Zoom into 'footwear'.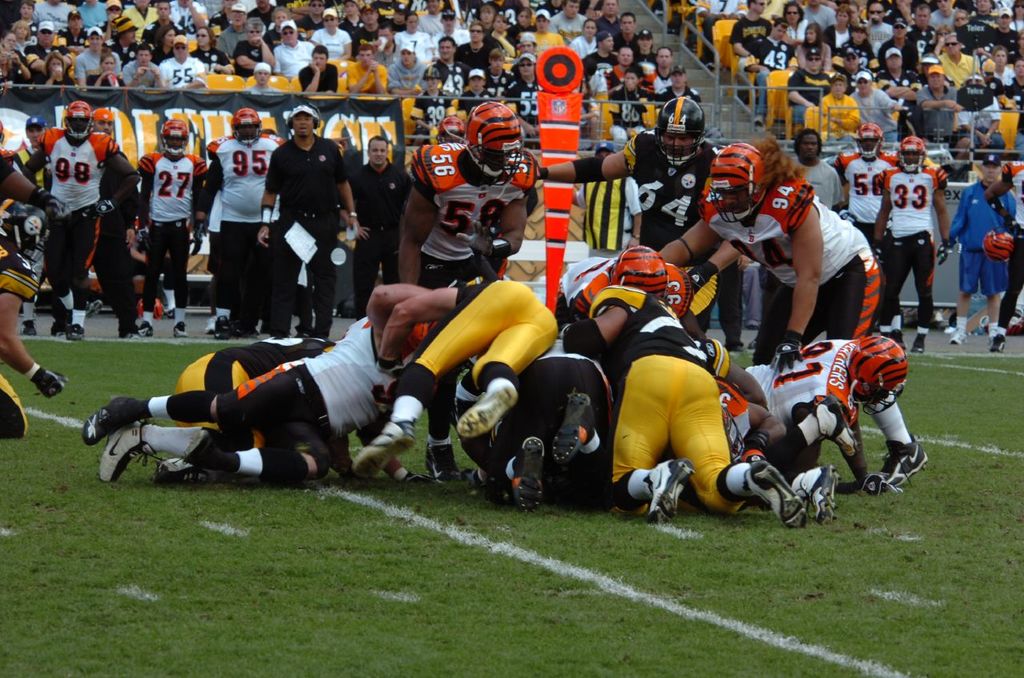
Zoom target: locate(204, 316, 216, 335).
